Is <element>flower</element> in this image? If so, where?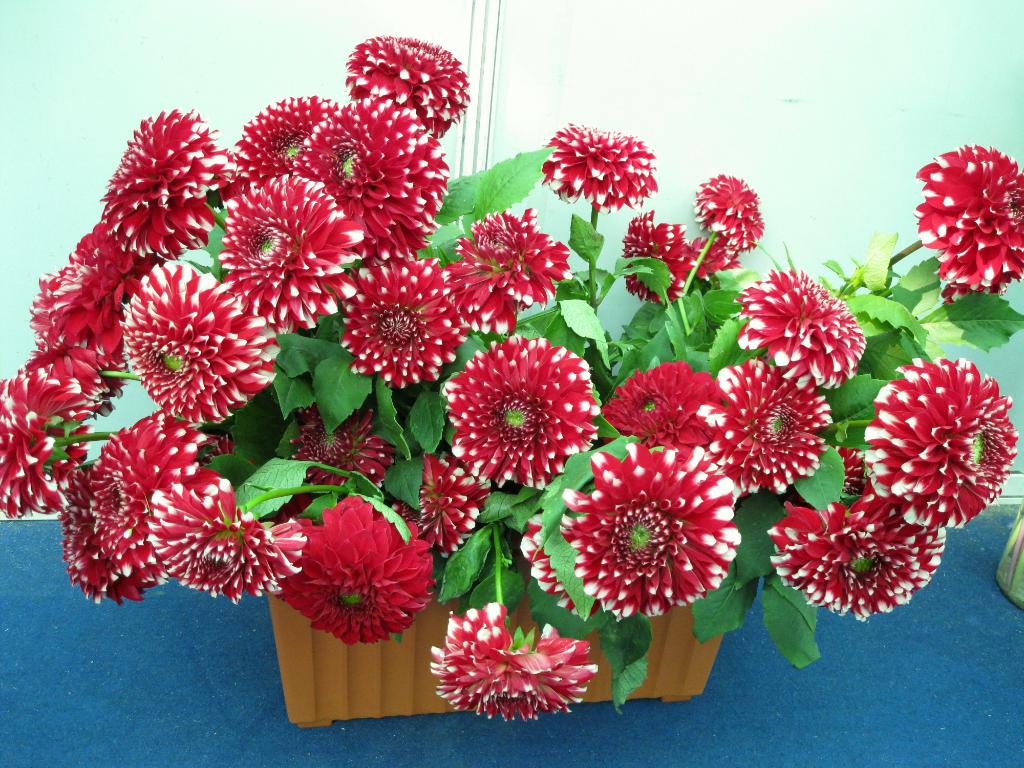
Yes, at <bbox>131, 257, 287, 420</bbox>.
